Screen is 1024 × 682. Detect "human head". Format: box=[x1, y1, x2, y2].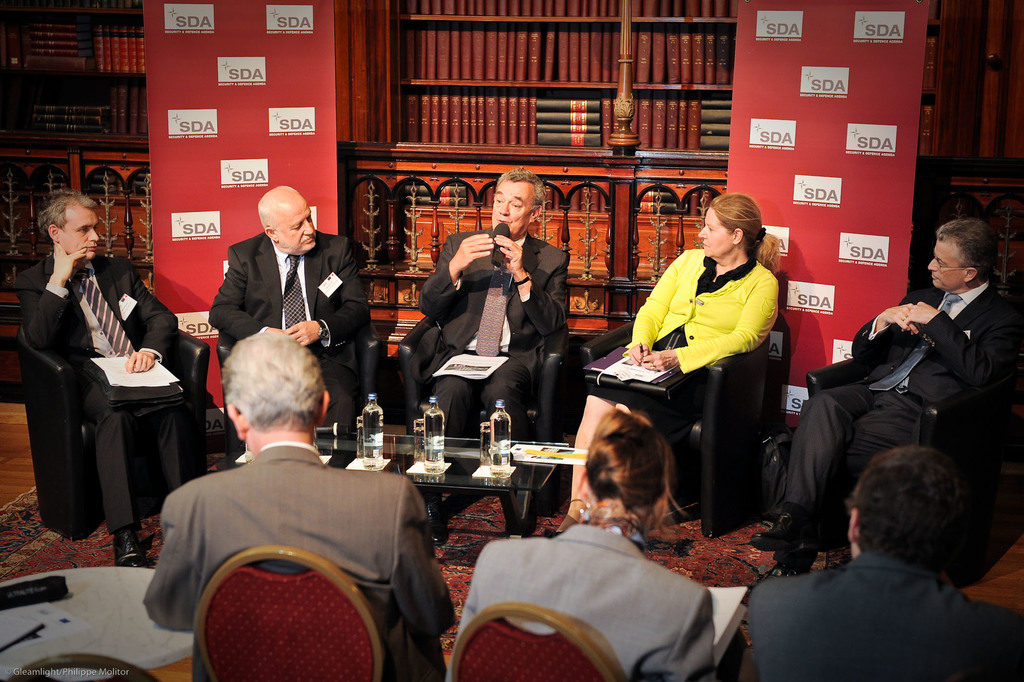
box=[42, 189, 102, 264].
